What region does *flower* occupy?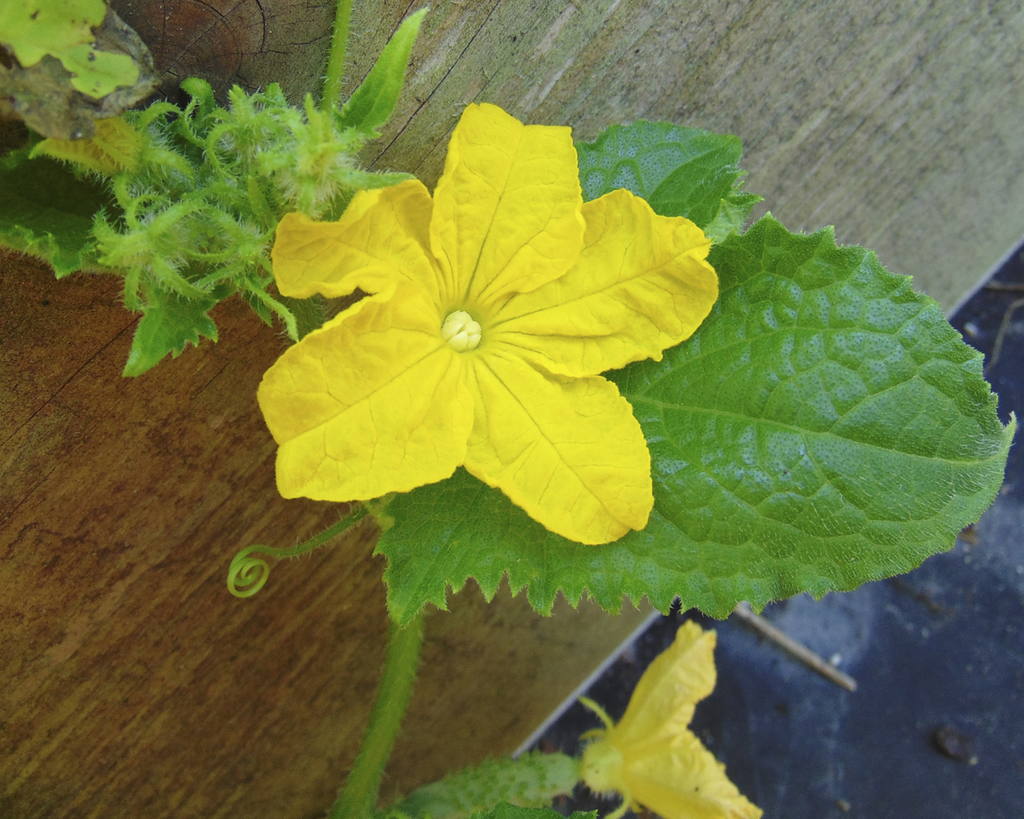
[573, 617, 770, 818].
